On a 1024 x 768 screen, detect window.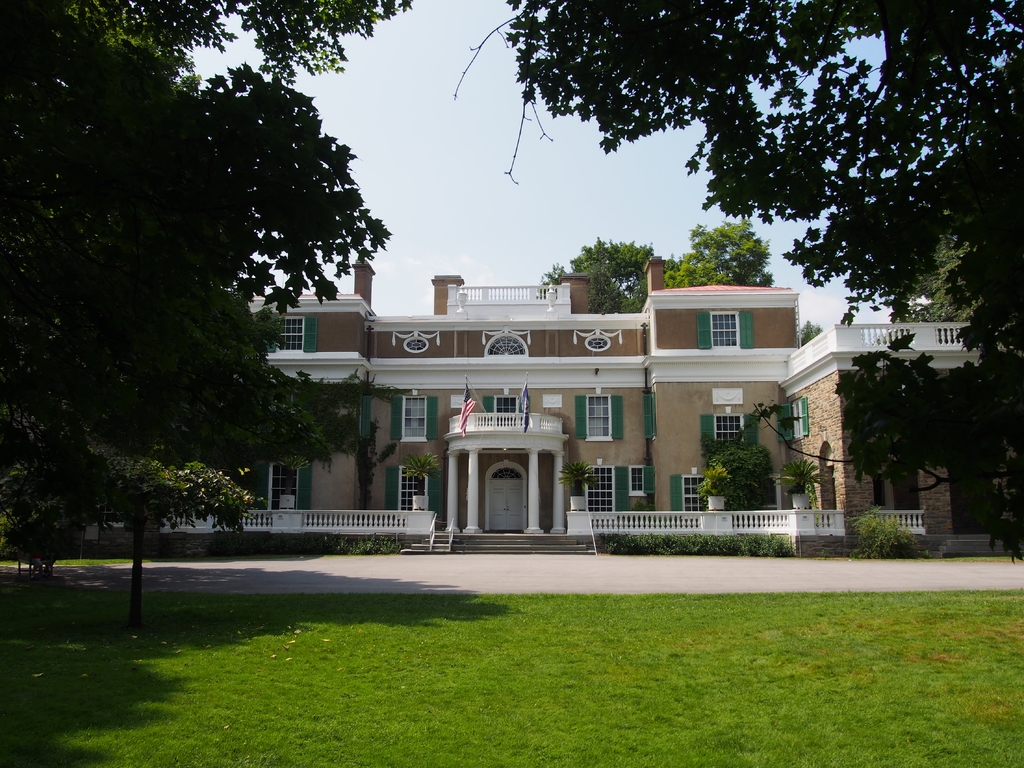
(left=703, top=306, right=746, bottom=347).
